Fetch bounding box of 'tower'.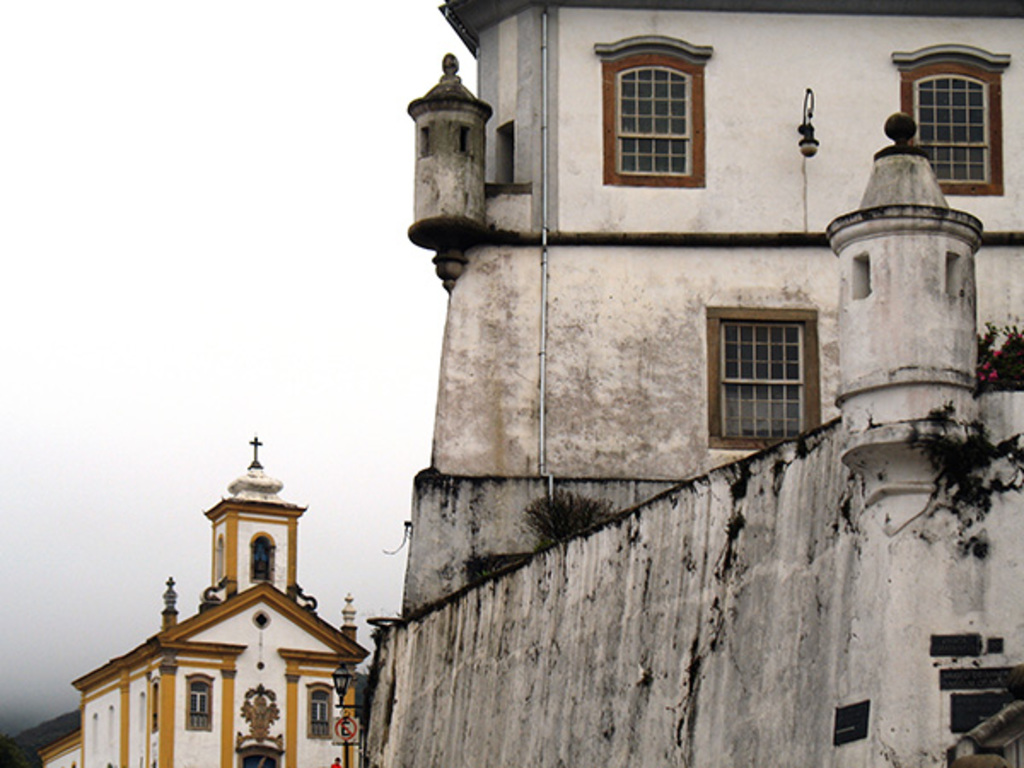
Bbox: (left=297, top=0, right=1022, bottom=766).
